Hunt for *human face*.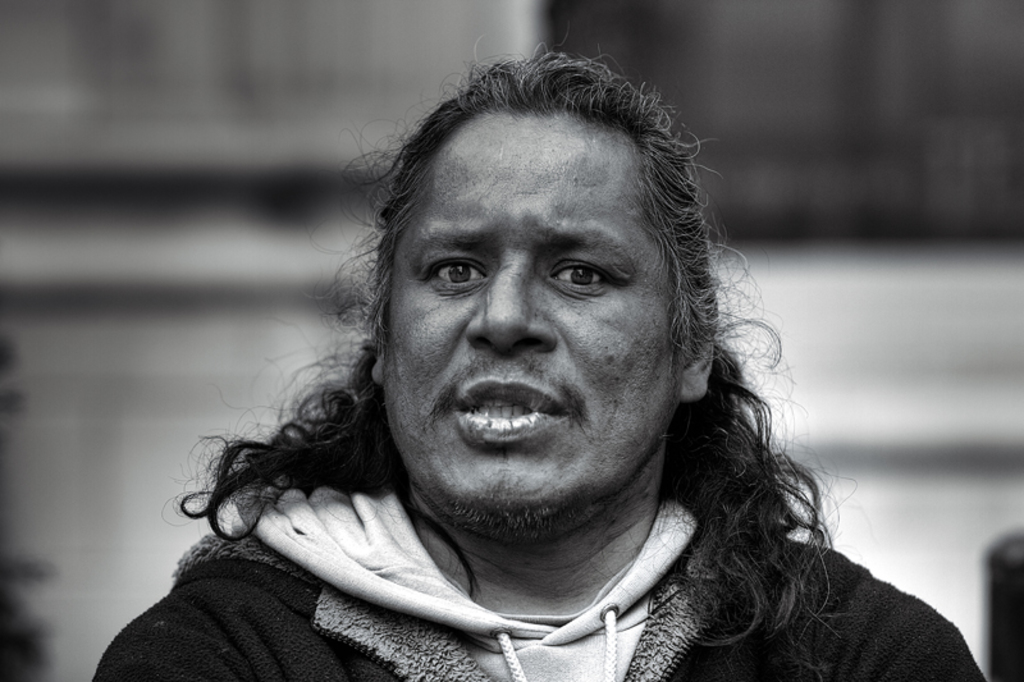
Hunted down at box=[385, 115, 684, 521].
